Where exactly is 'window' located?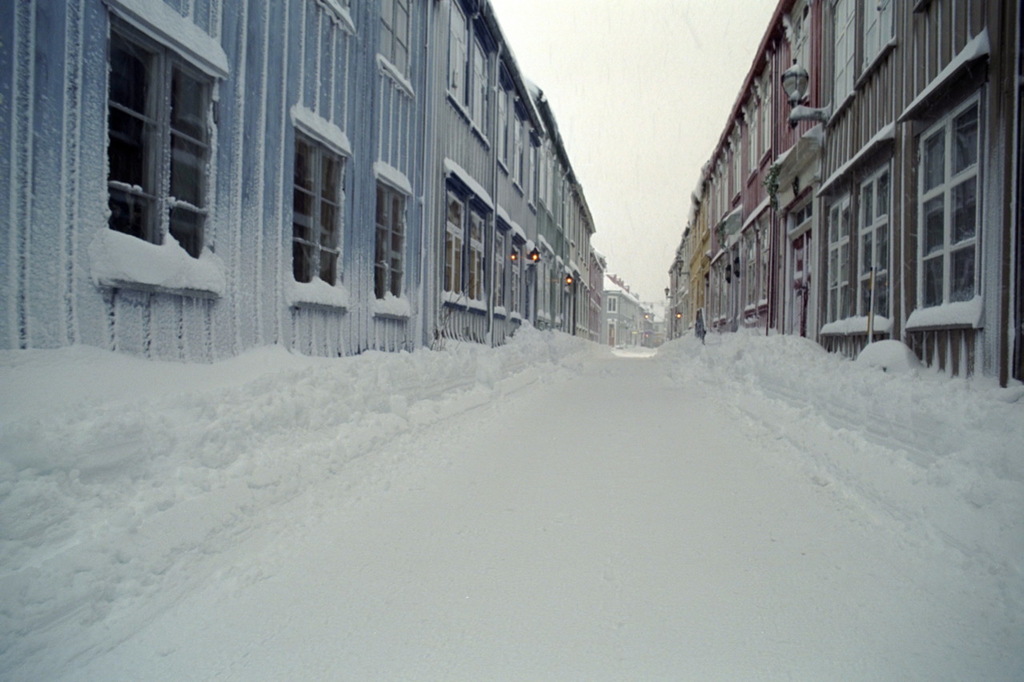
Its bounding box is [x1=372, y1=179, x2=417, y2=317].
